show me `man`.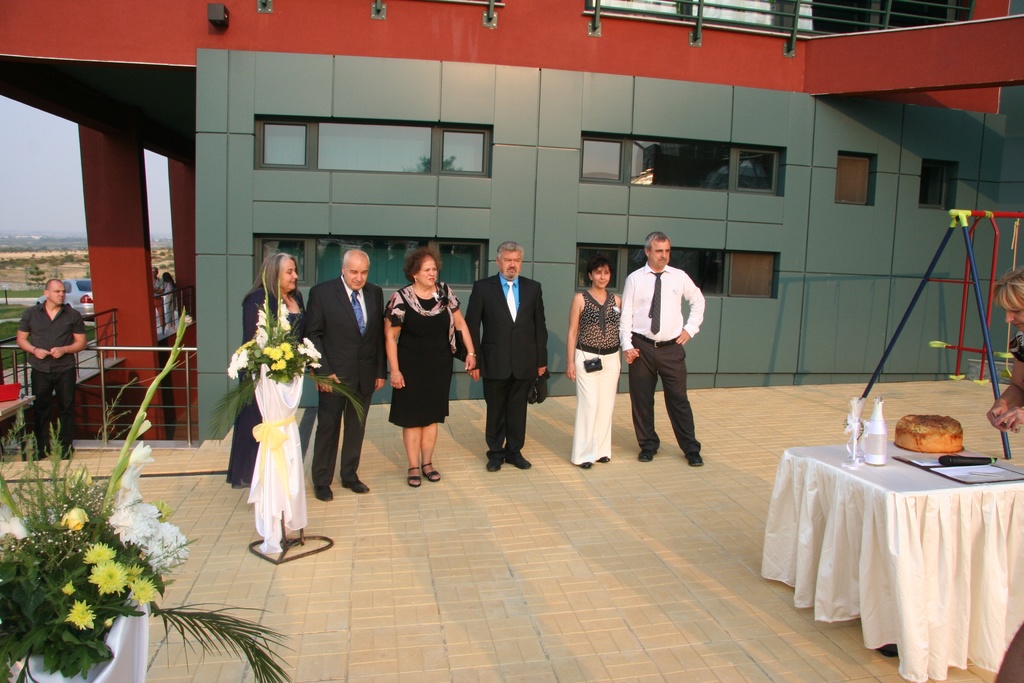
`man` is here: BBox(461, 239, 557, 473).
